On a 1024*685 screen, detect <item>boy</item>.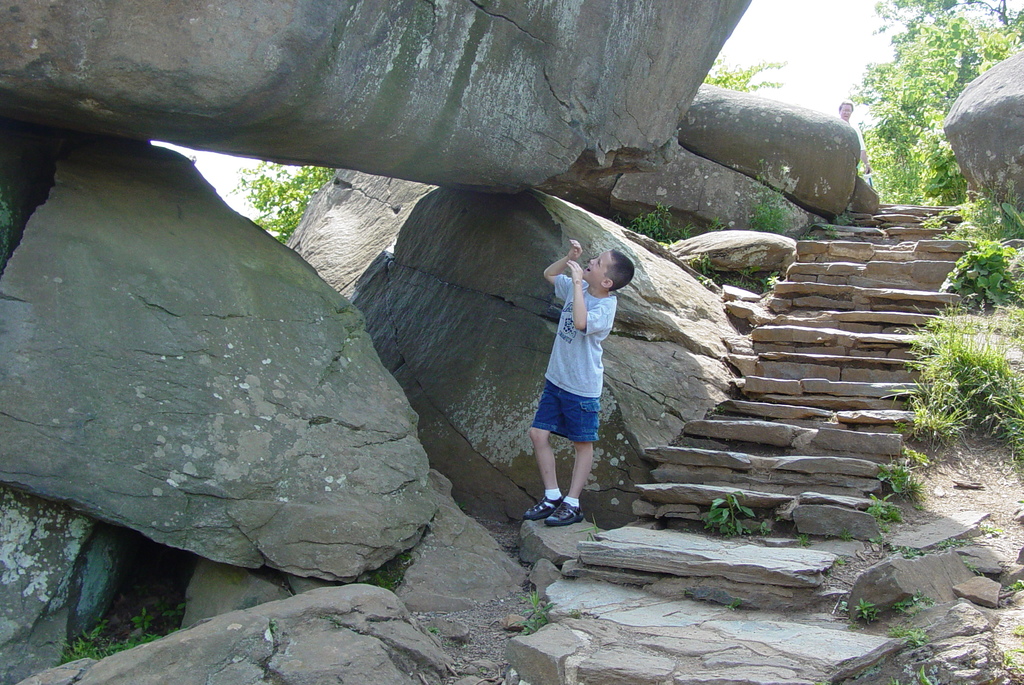
pyautogui.locateOnScreen(512, 244, 639, 533).
